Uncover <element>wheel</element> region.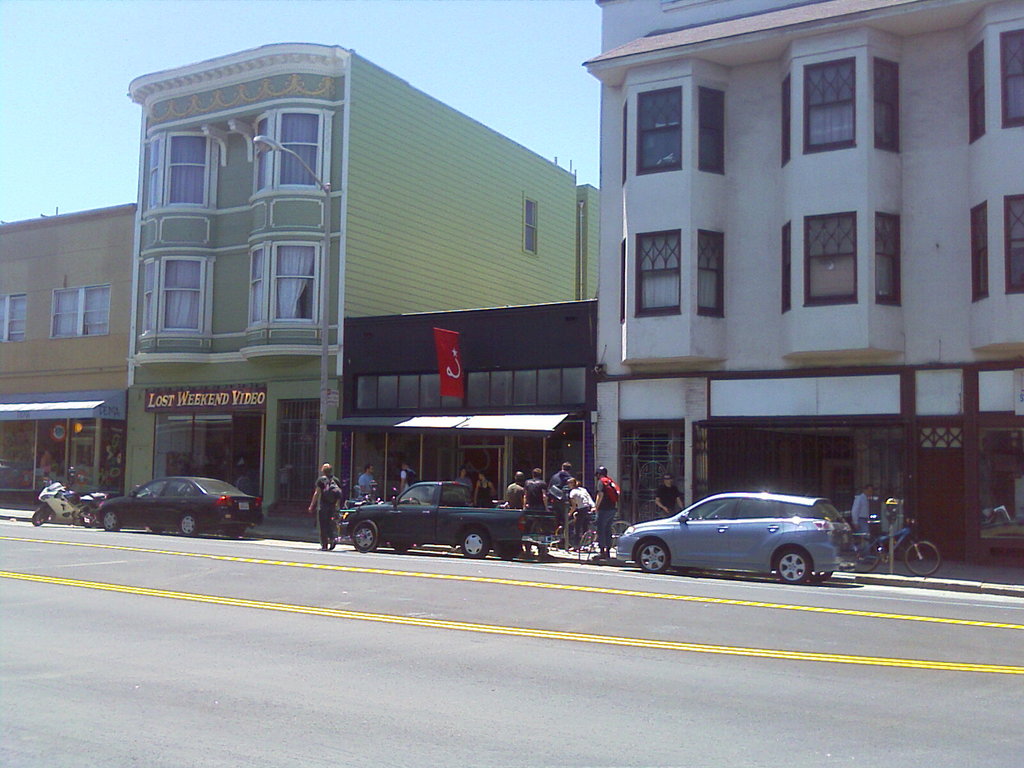
Uncovered: <bbox>452, 531, 487, 554</bbox>.
